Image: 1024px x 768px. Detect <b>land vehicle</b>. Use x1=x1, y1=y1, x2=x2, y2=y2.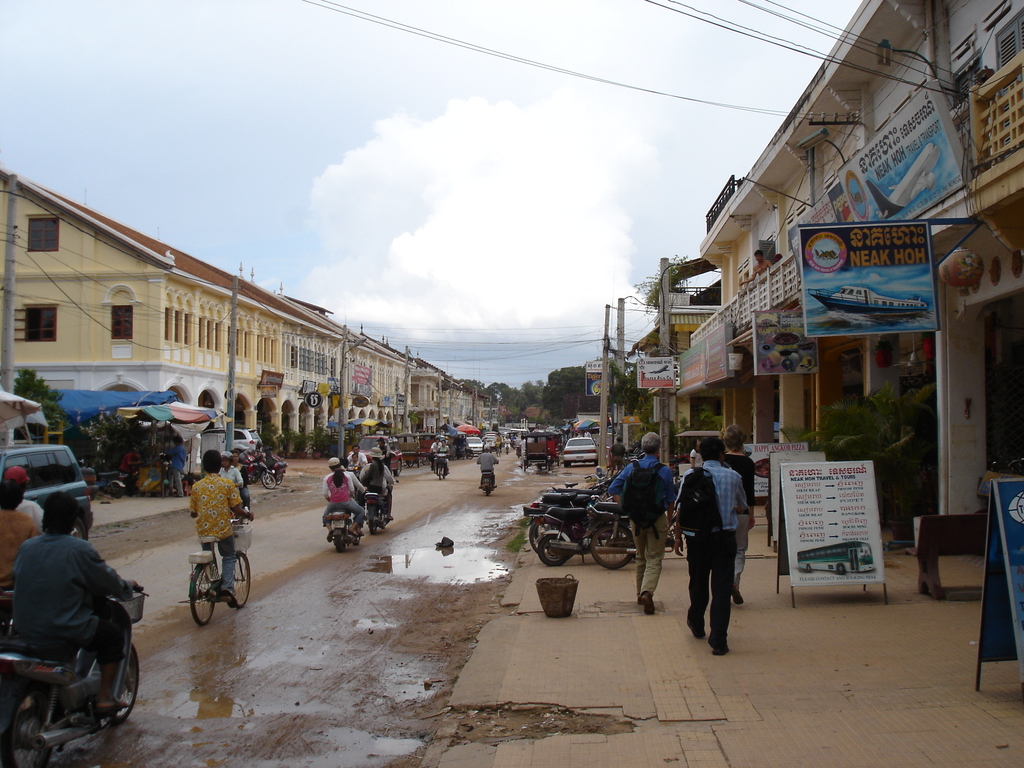
x1=521, y1=431, x2=551, y2=472.
